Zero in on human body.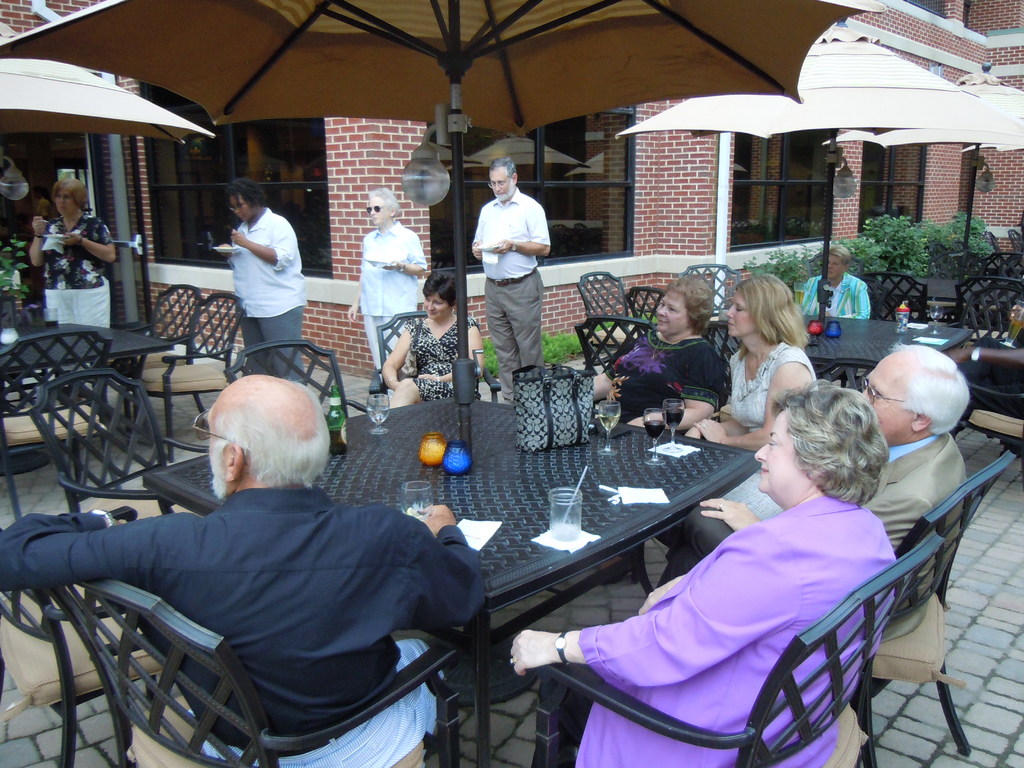
Zeroed in: x1=214, y1=187, x2=301, y2=376.
